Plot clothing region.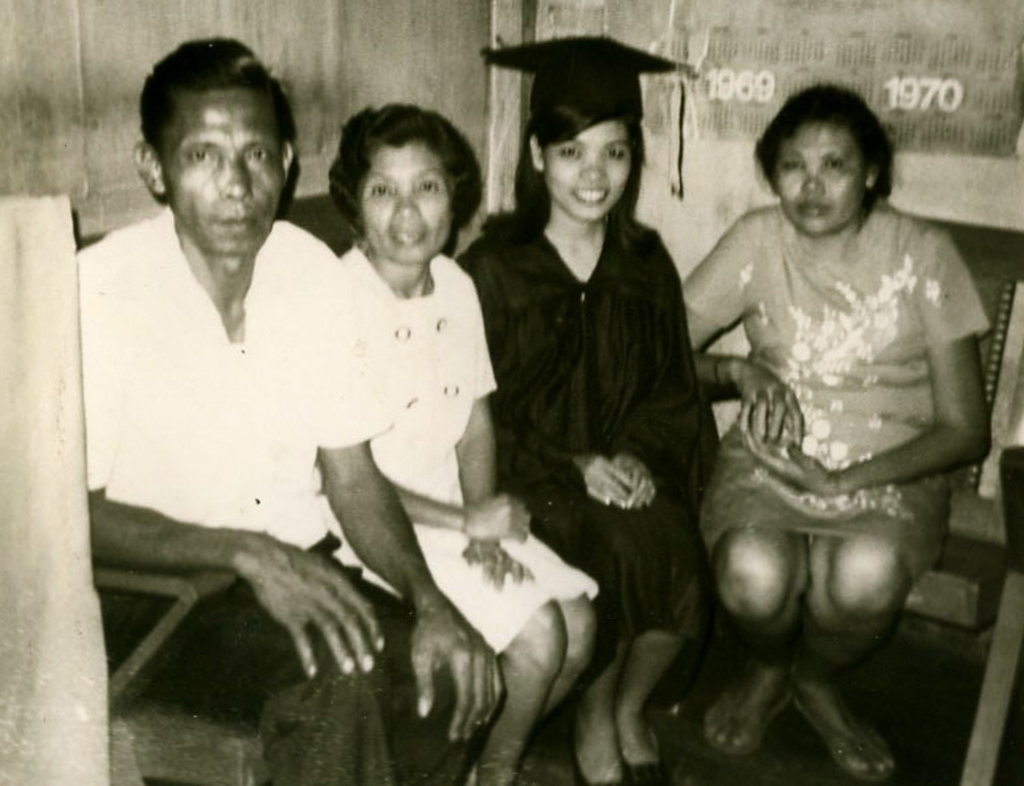
Plotted at (x1=695, y1=188, x2=1002, y2=554).
